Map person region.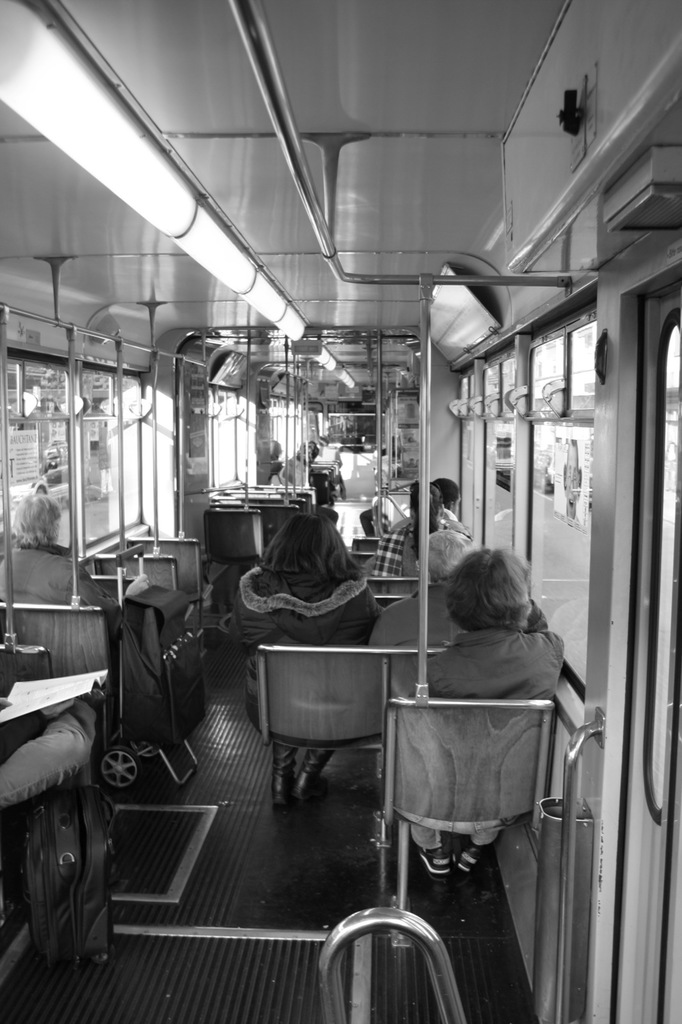
Mapped to select_region(235, 509, 363, 810).
